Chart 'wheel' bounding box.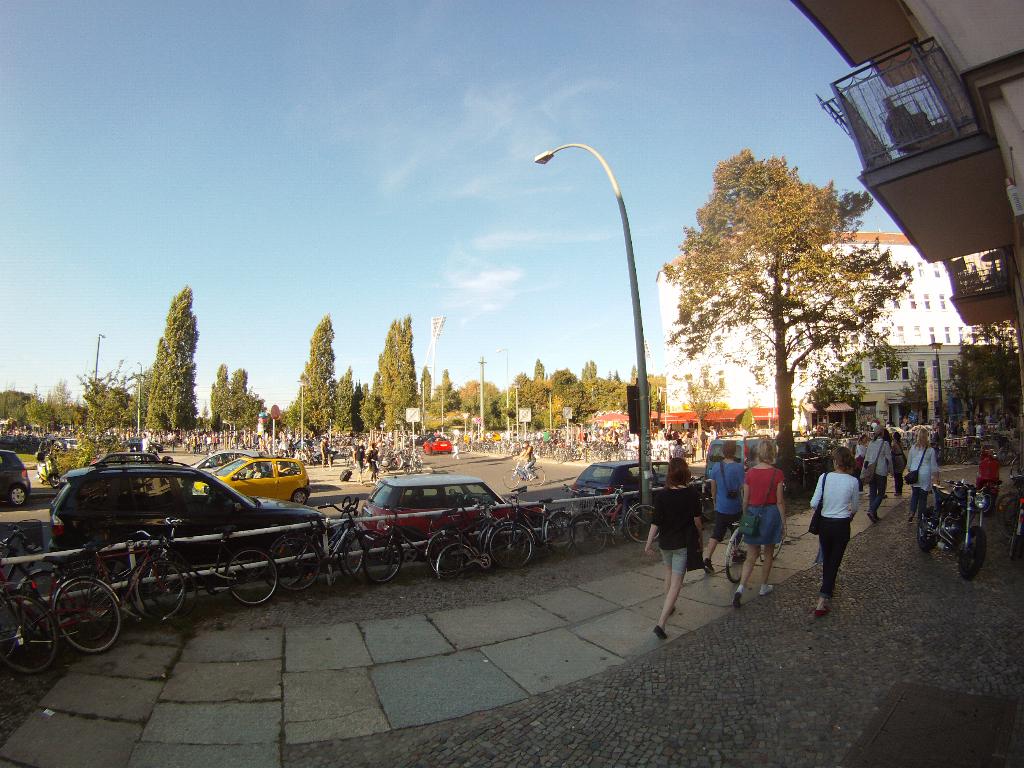
Charted: pyautogui.locateOnScreen(269, 538, 321, 593).
